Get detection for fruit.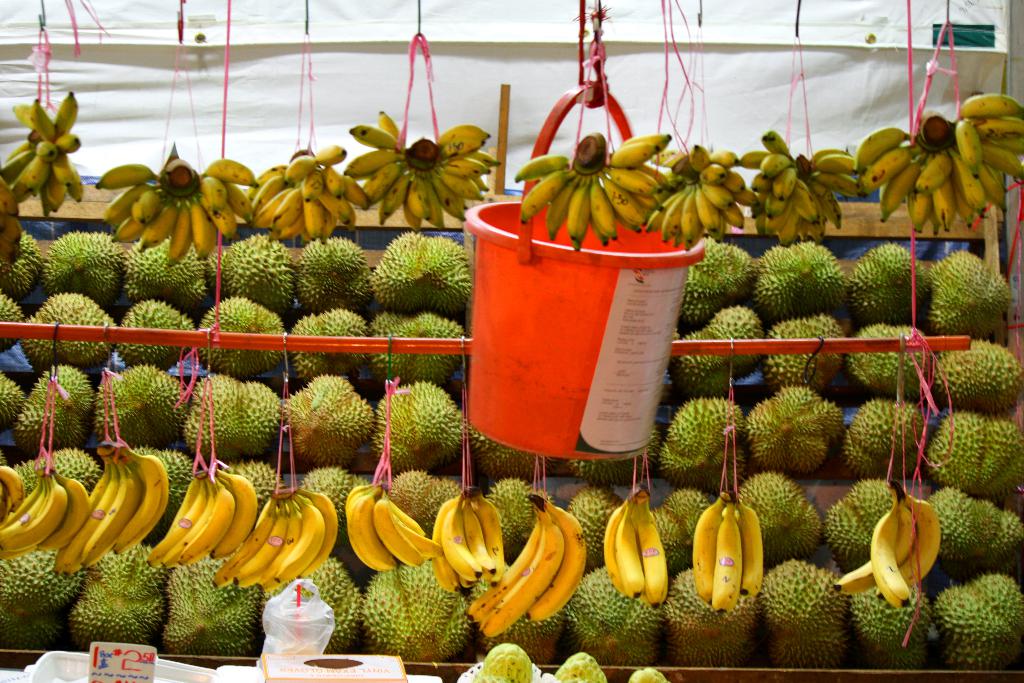
Detection: 876,491,943,602.
